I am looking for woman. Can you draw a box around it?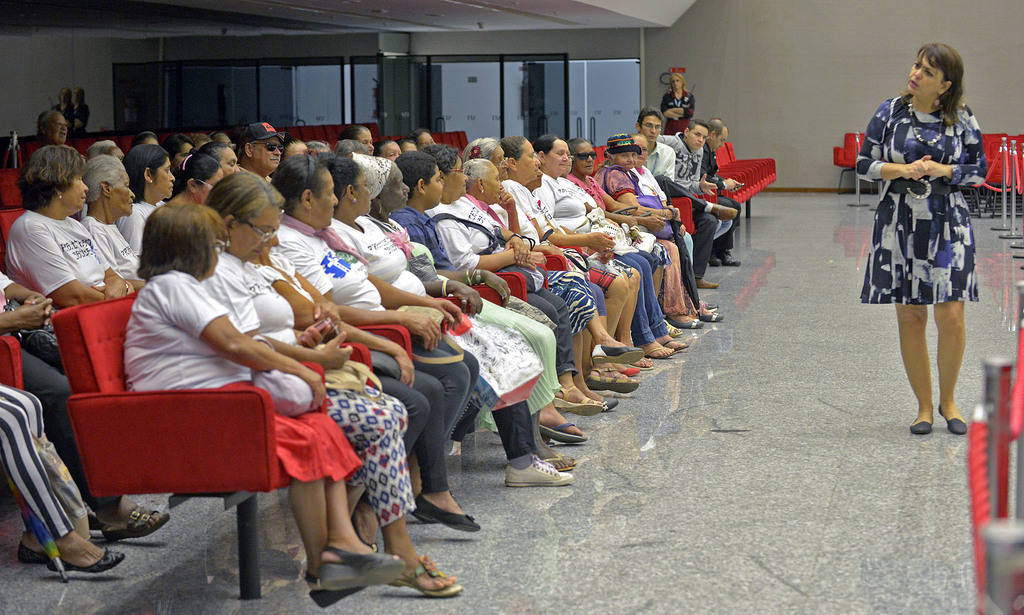
Sure, the bounding box is 862, 55, 1001, 400.
